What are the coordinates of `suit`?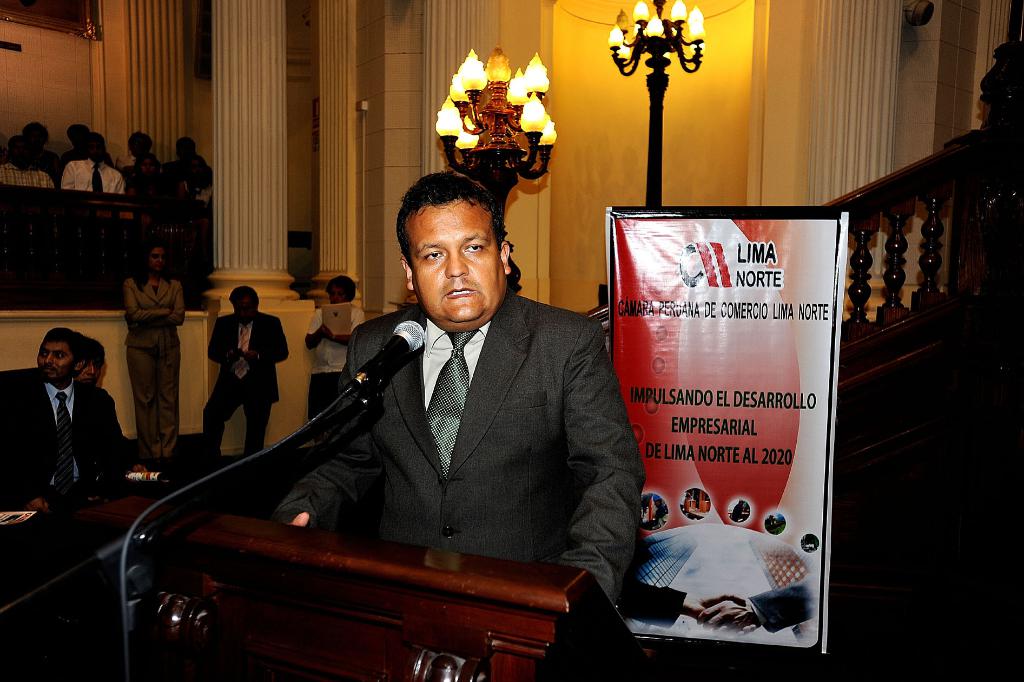
122 278 183 462.
